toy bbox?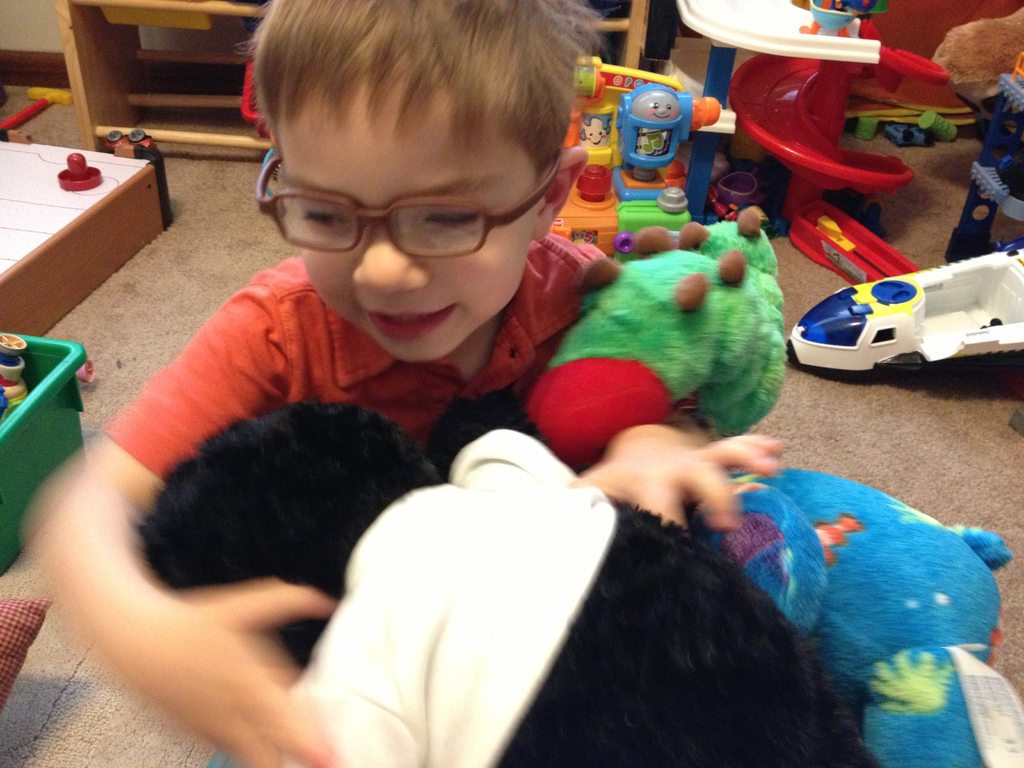
box(550, 55, 717, 269)
